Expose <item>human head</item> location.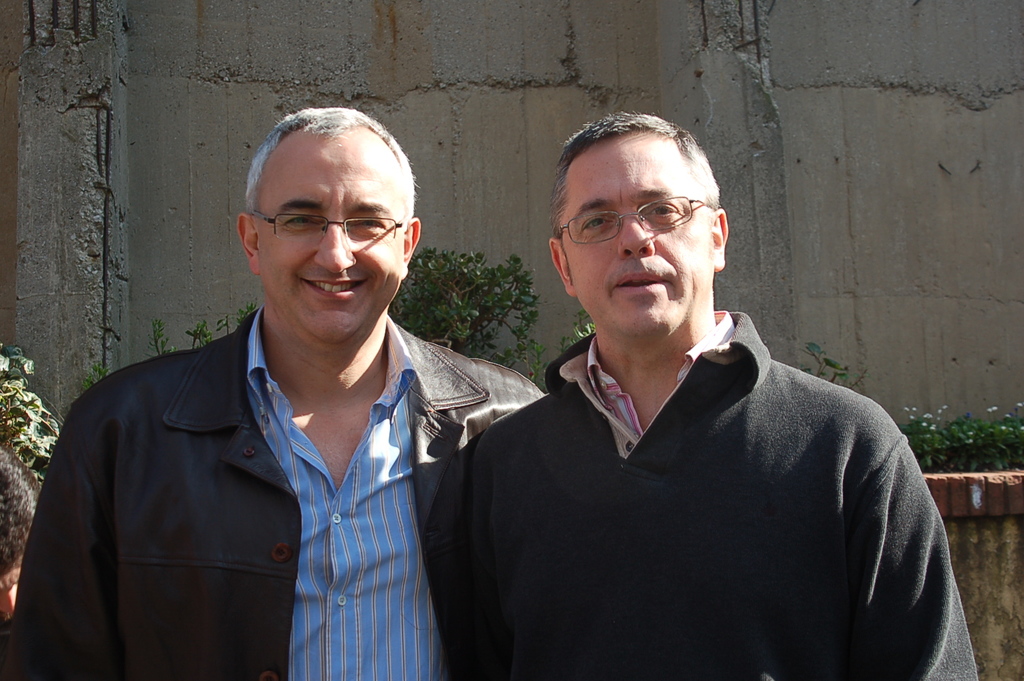
Exposed at rect(552, 114, 730, 340).
